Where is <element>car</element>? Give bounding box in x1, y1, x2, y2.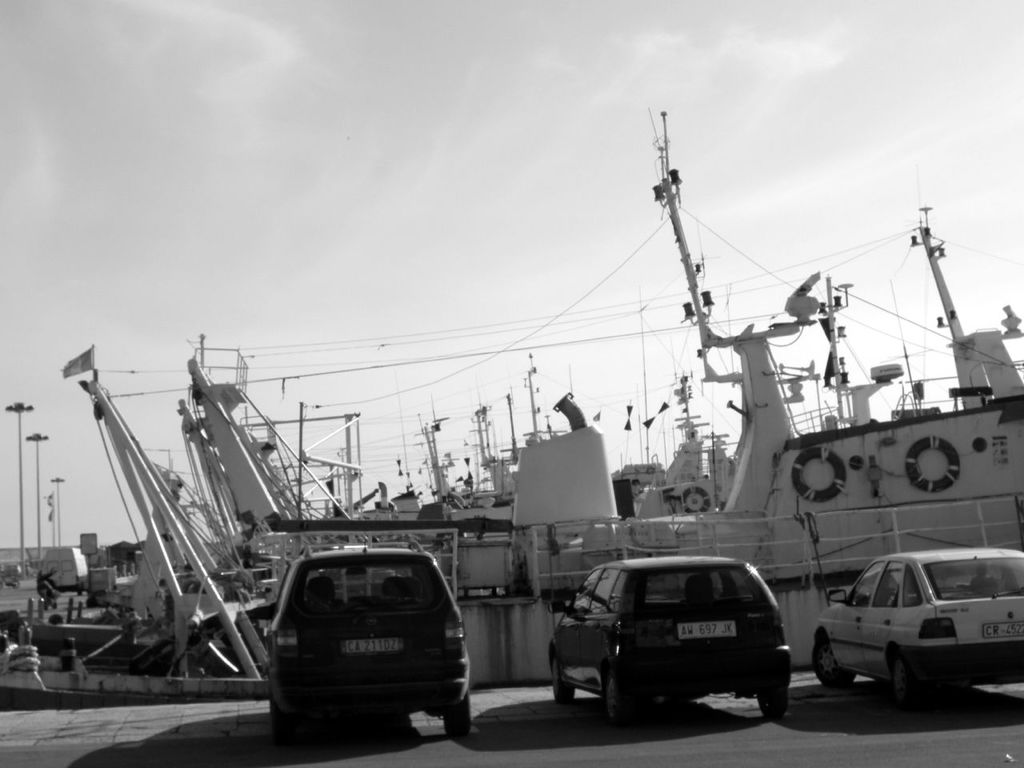
256, 538, 476, 744.
